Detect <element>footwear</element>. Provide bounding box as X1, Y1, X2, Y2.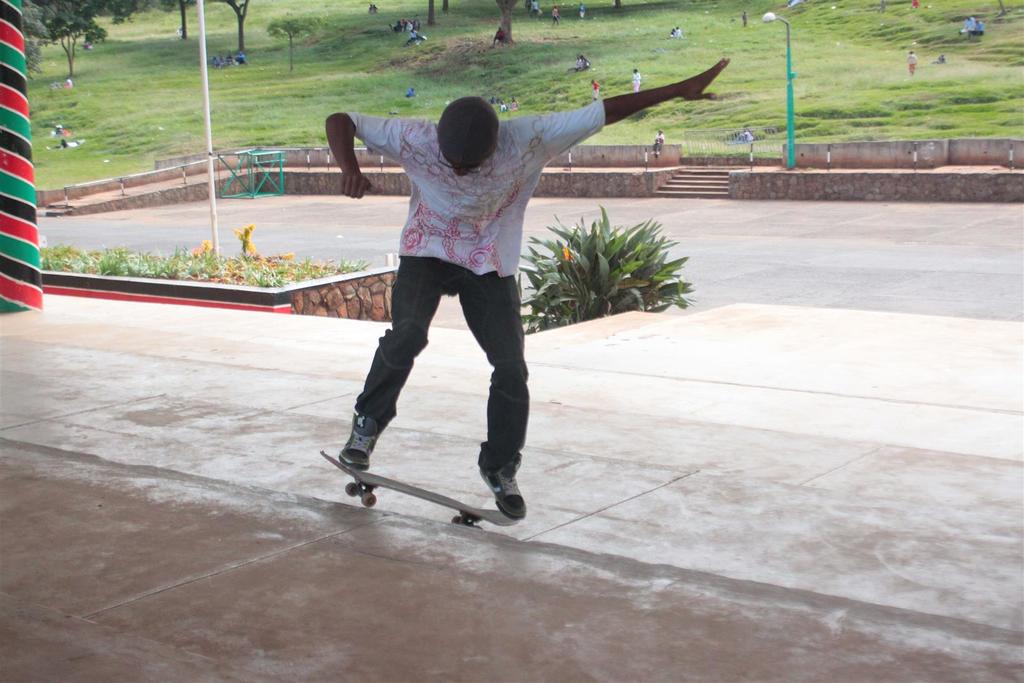
342, 410, 380, 475.
